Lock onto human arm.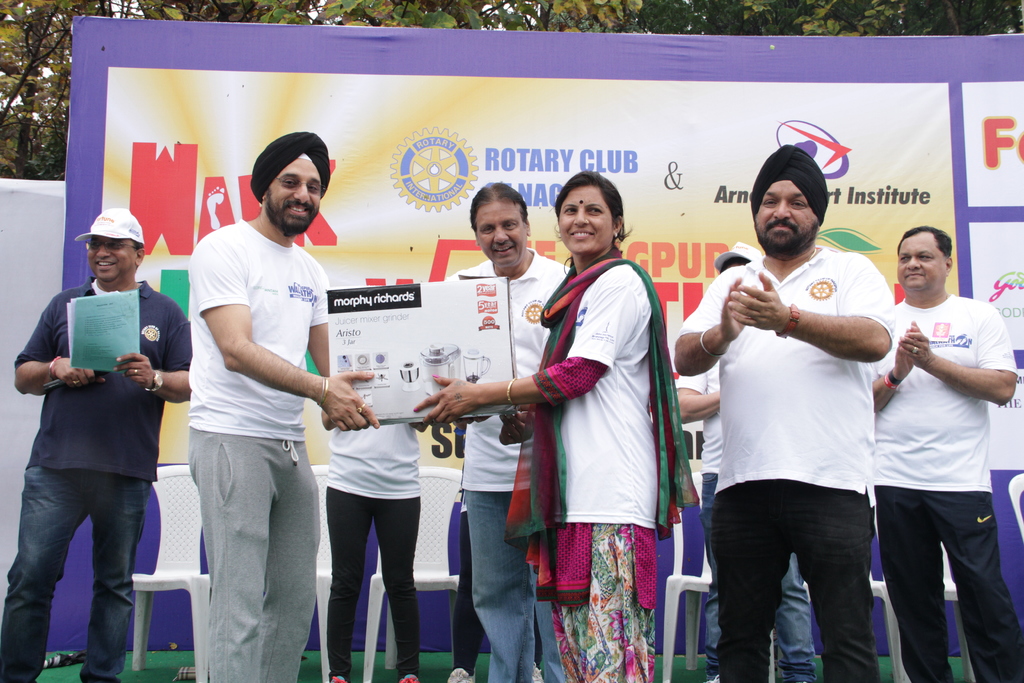
Locked: 10:299:93:393.
